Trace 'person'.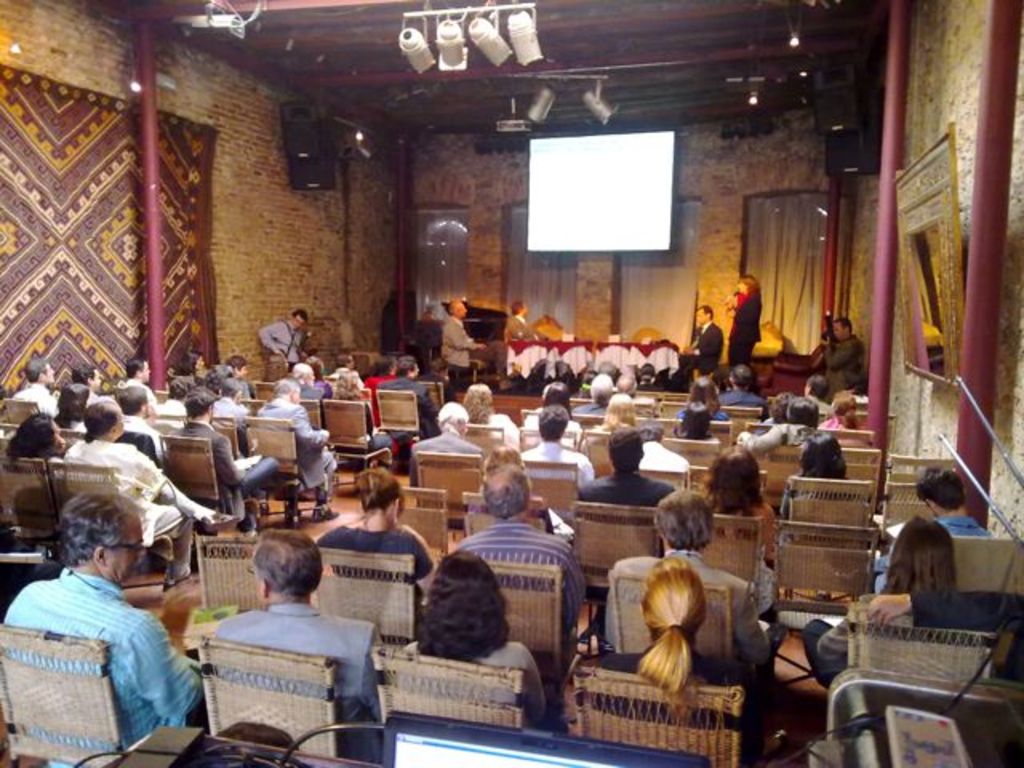
Traced to <box>867,462,998,597</box>.
